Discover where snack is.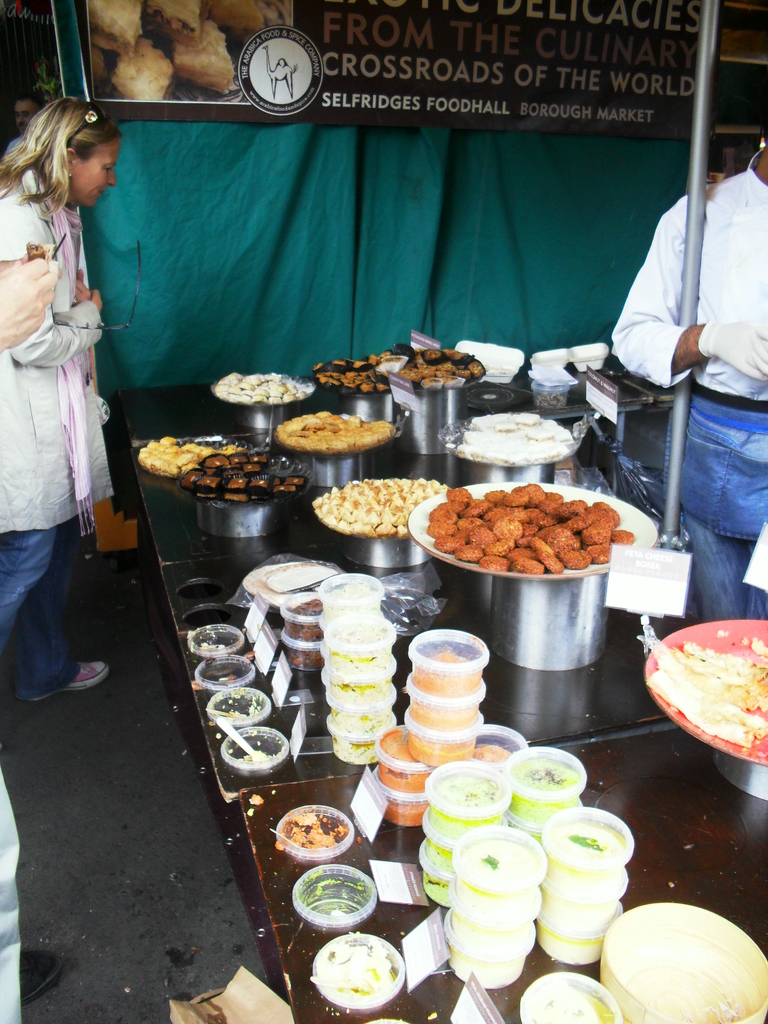
Discovered at 189,643,255,700.
